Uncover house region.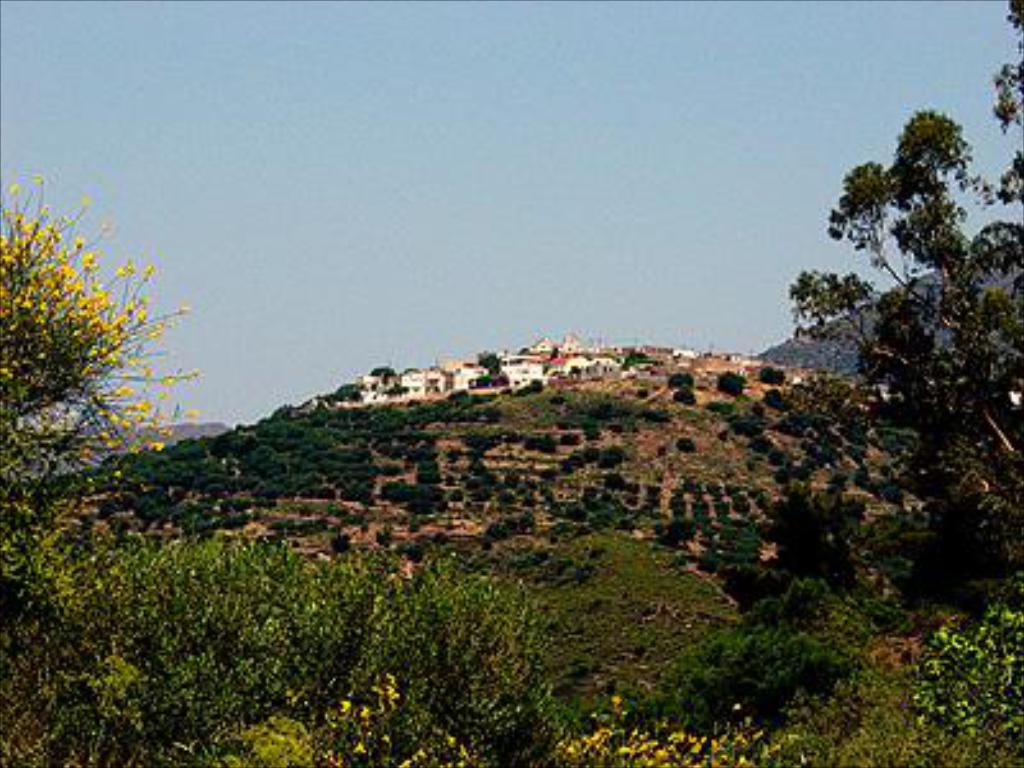
Uncovered: region(630, 351, 701, 371).
